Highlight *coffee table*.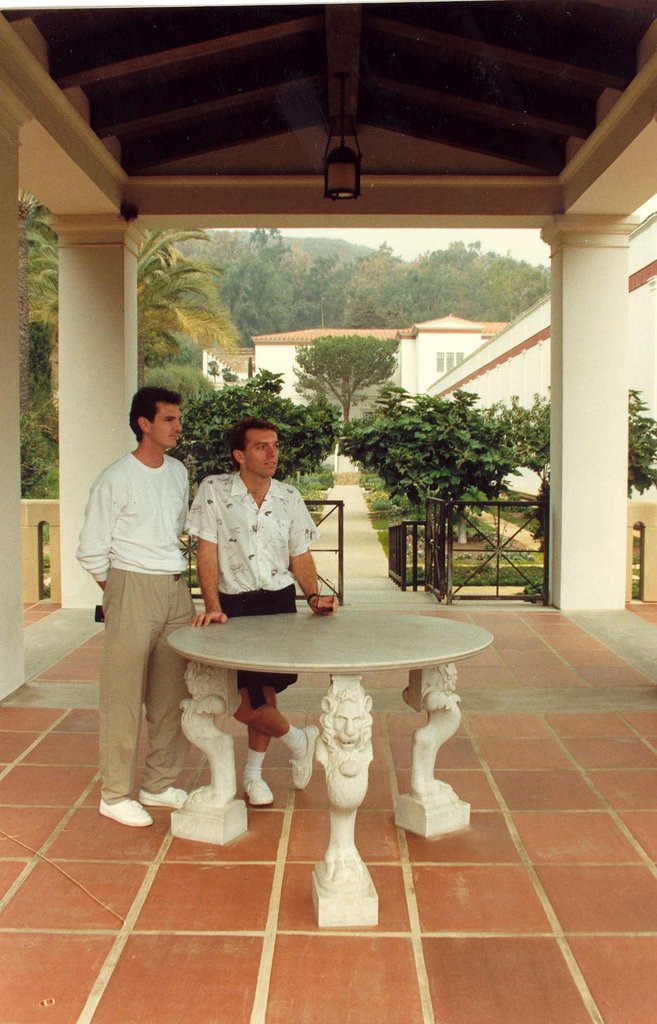
Highlighted region: left=150, top=602, right=499, bottom=905.
